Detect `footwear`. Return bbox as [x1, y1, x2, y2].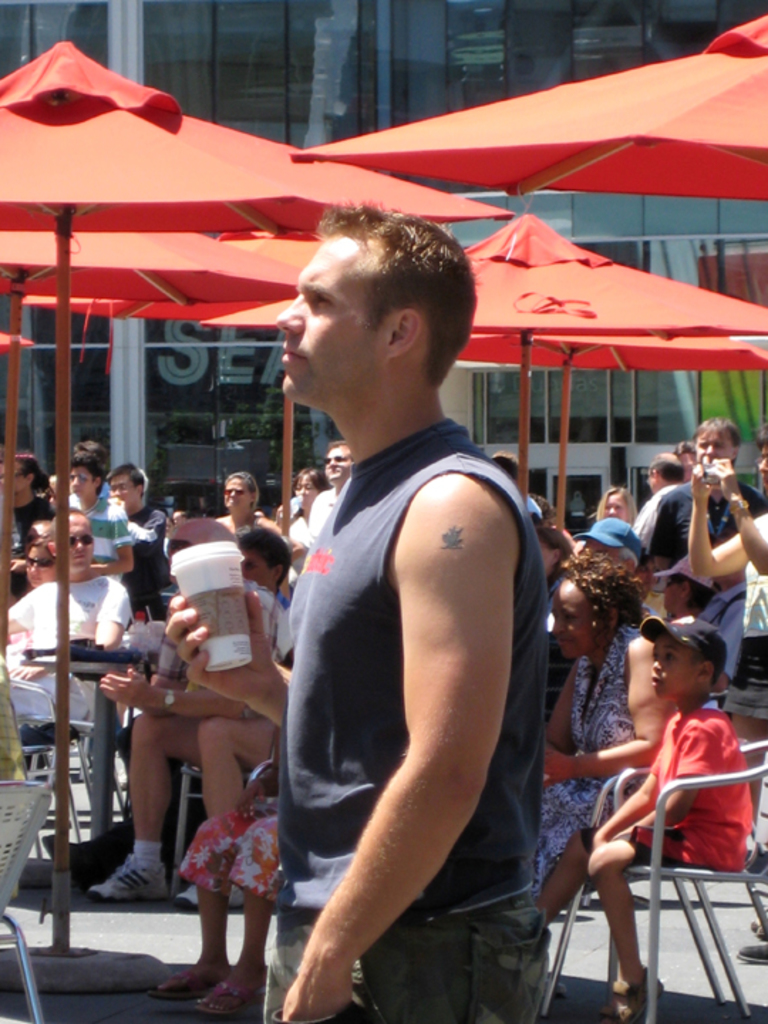
[175, 882, 243, 914].
